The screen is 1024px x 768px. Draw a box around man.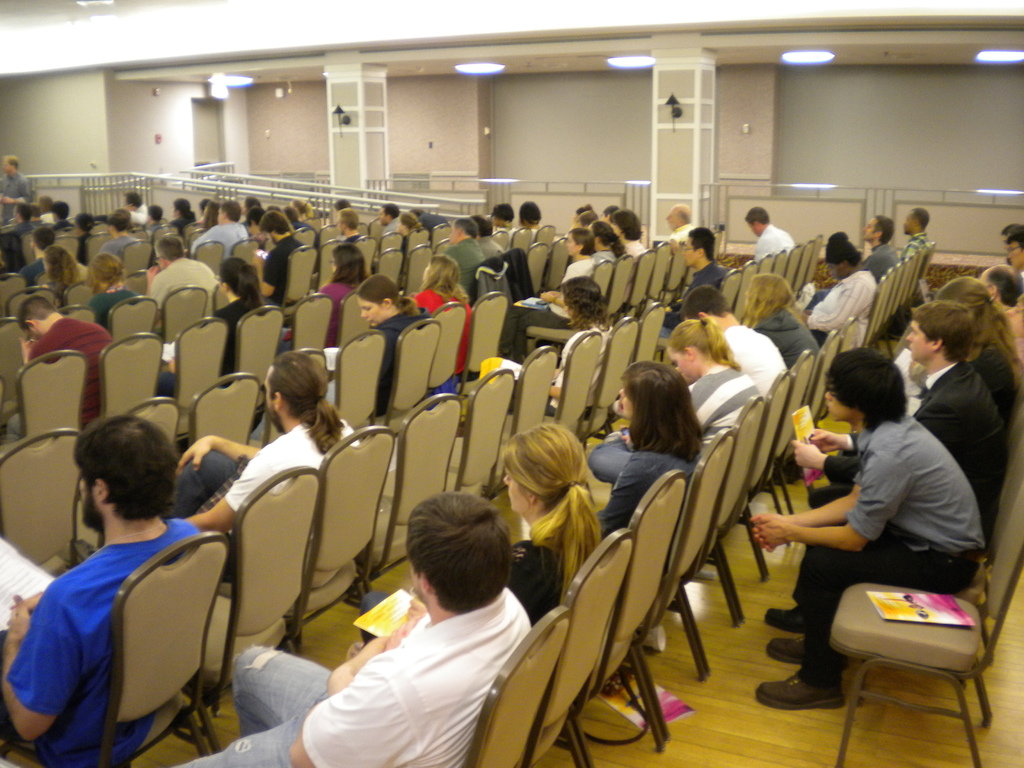
742 205 794 265.
